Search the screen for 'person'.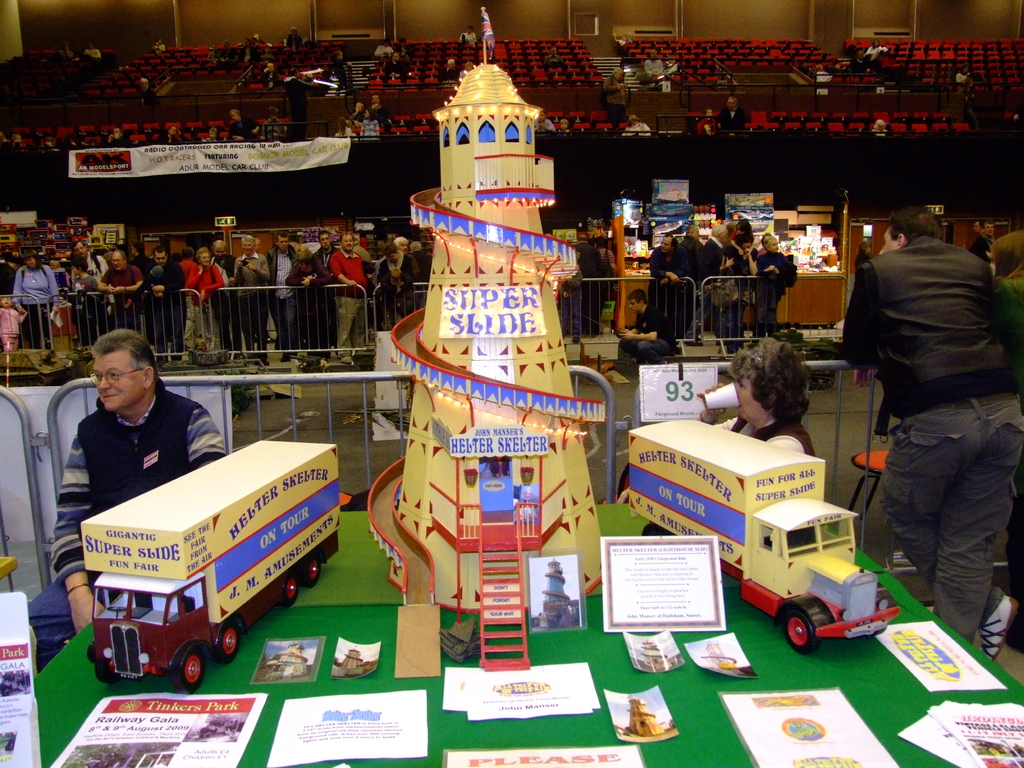
Found at (594, 236, 616, 273).
